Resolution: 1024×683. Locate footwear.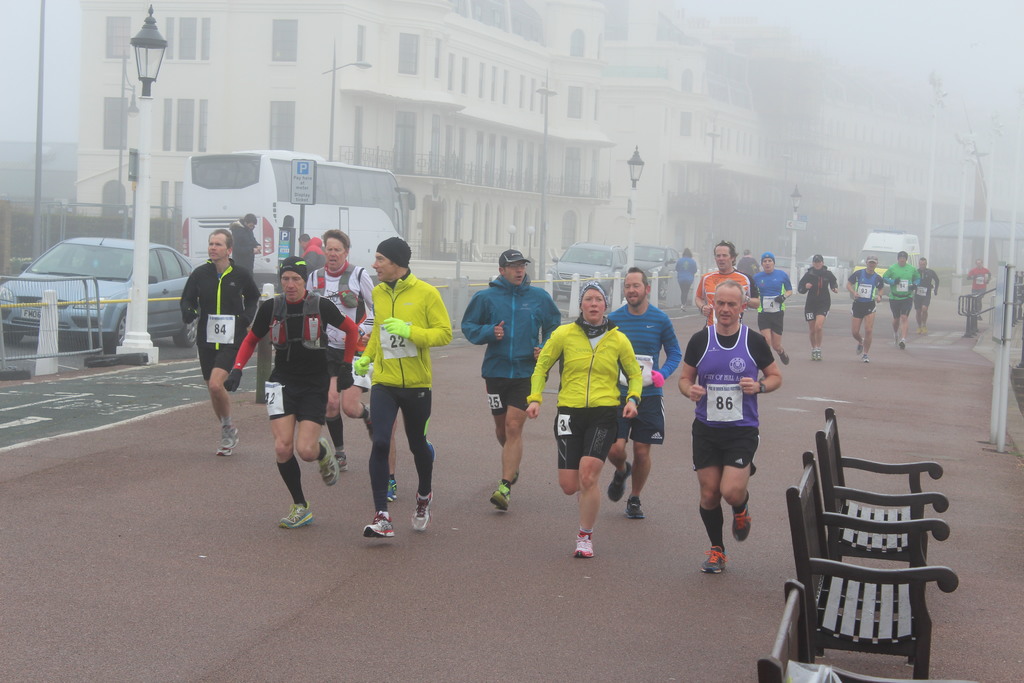
<bbox>977, 314, 984, 320</bbox>.
